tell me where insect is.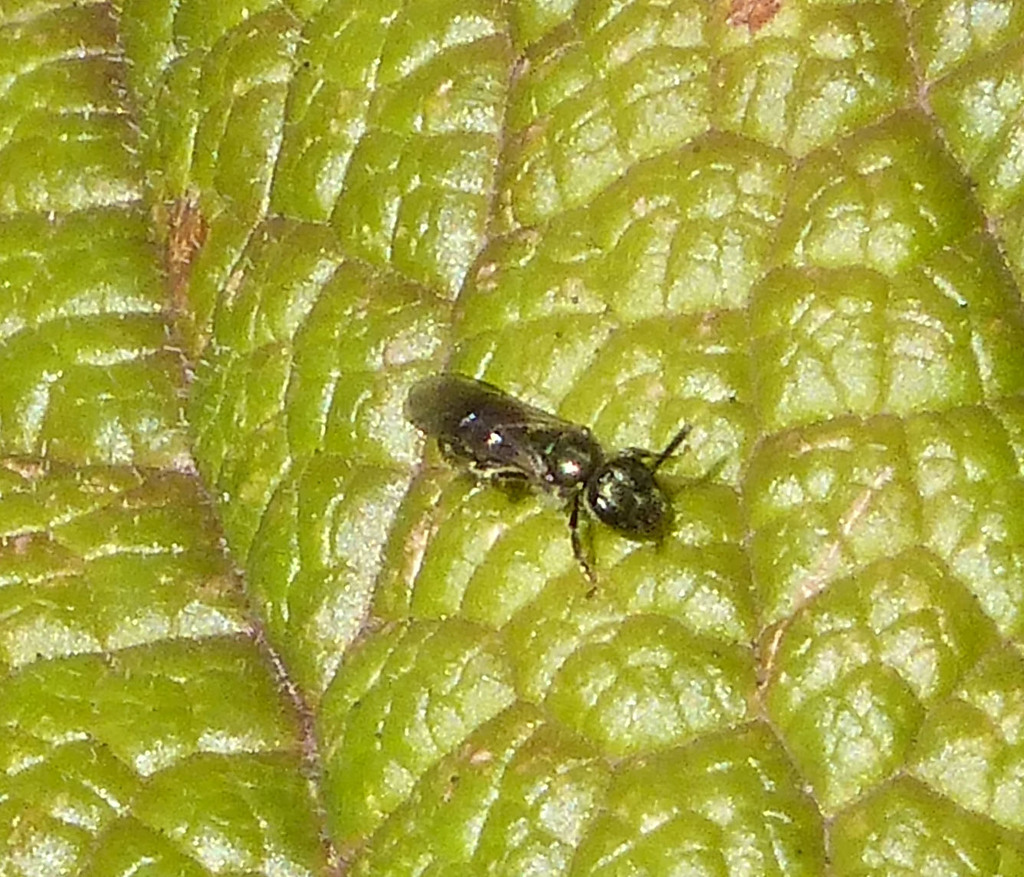
insect is at detection(407, 369, 696, 583).
